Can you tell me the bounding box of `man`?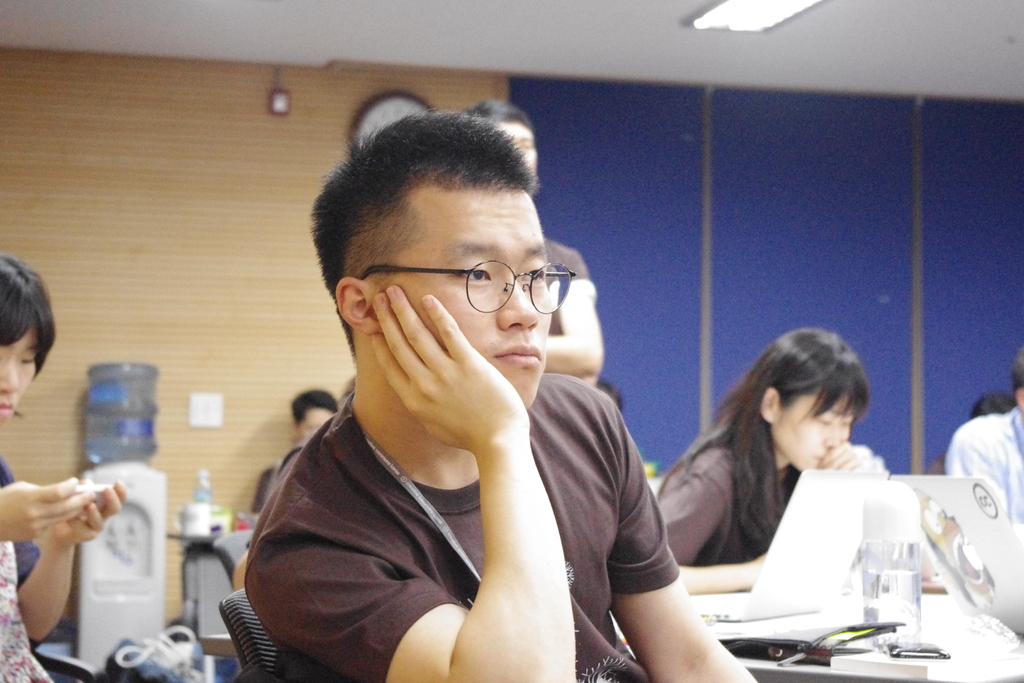
[206,113,708,675].
